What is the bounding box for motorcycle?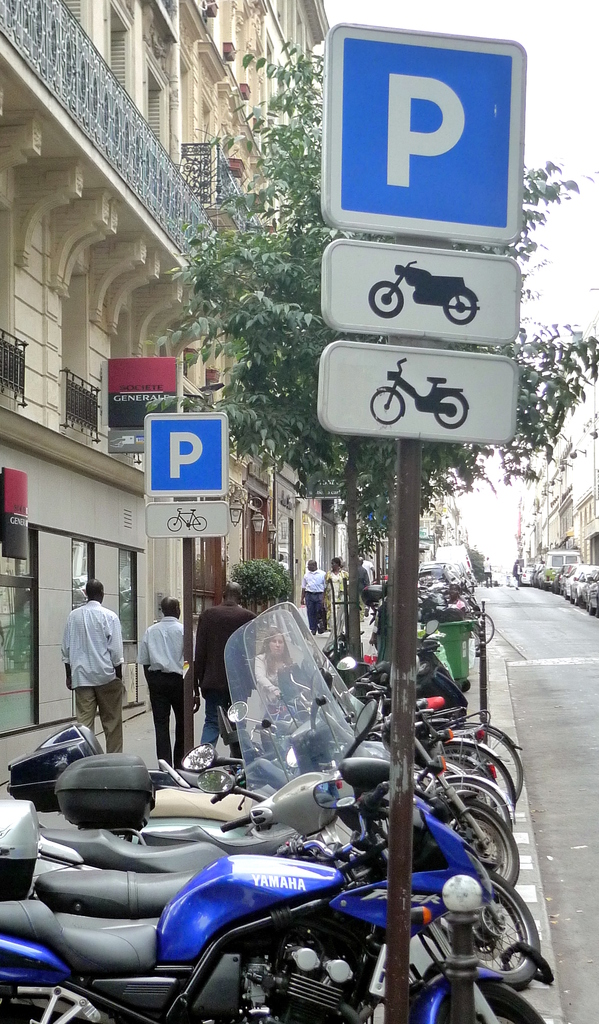
x1=4 y1=735 x2=493 y2=1021.
